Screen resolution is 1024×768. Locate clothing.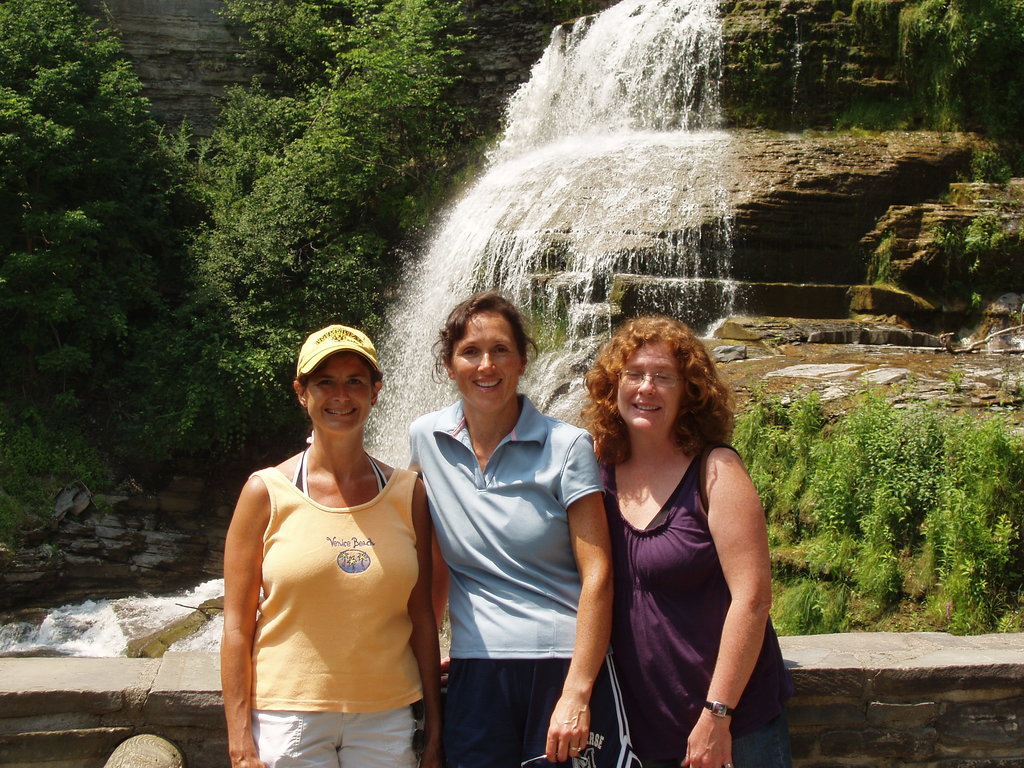
bbox=[402, 386, 618, 767].
